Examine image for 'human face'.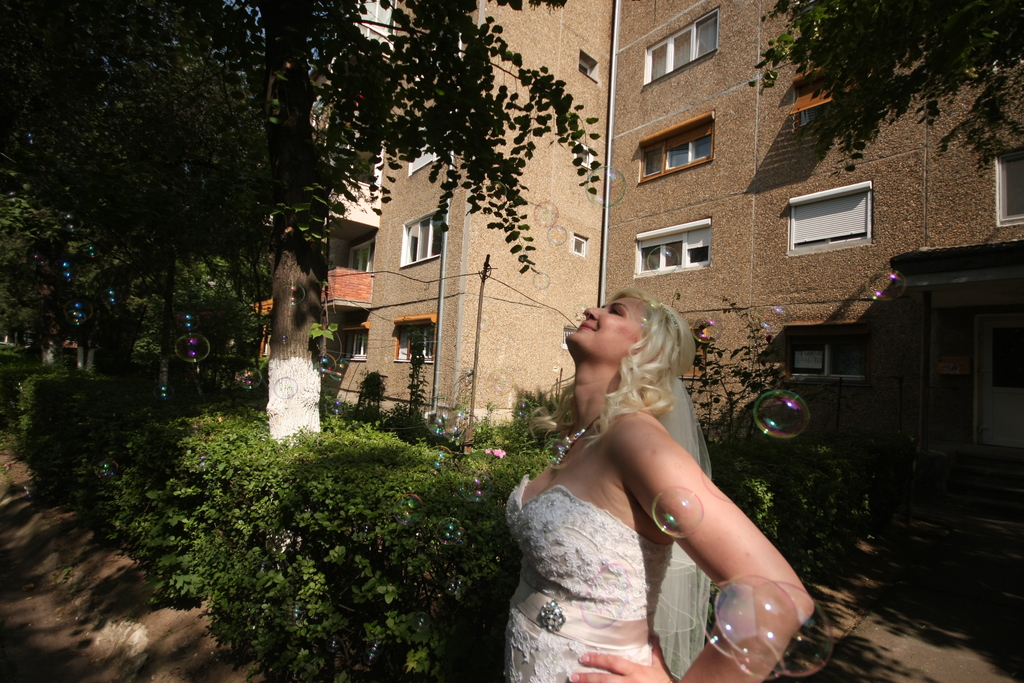
Examination result: <region>568, 299, 642, 356</region>.
